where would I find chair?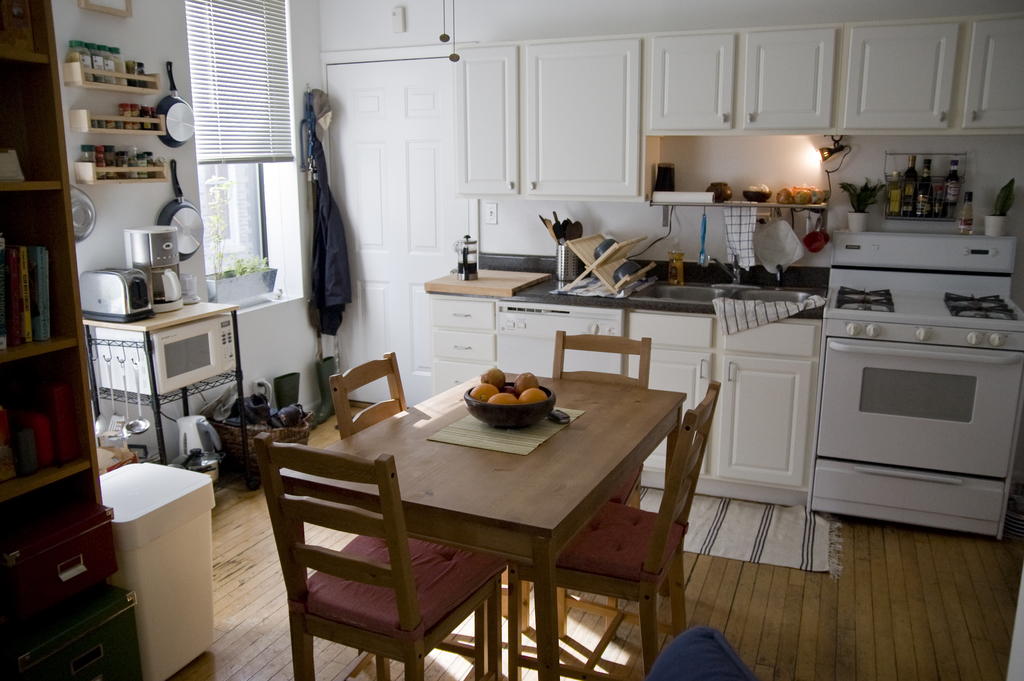
At x1=250, y1=435, x2=488, y2=675.
